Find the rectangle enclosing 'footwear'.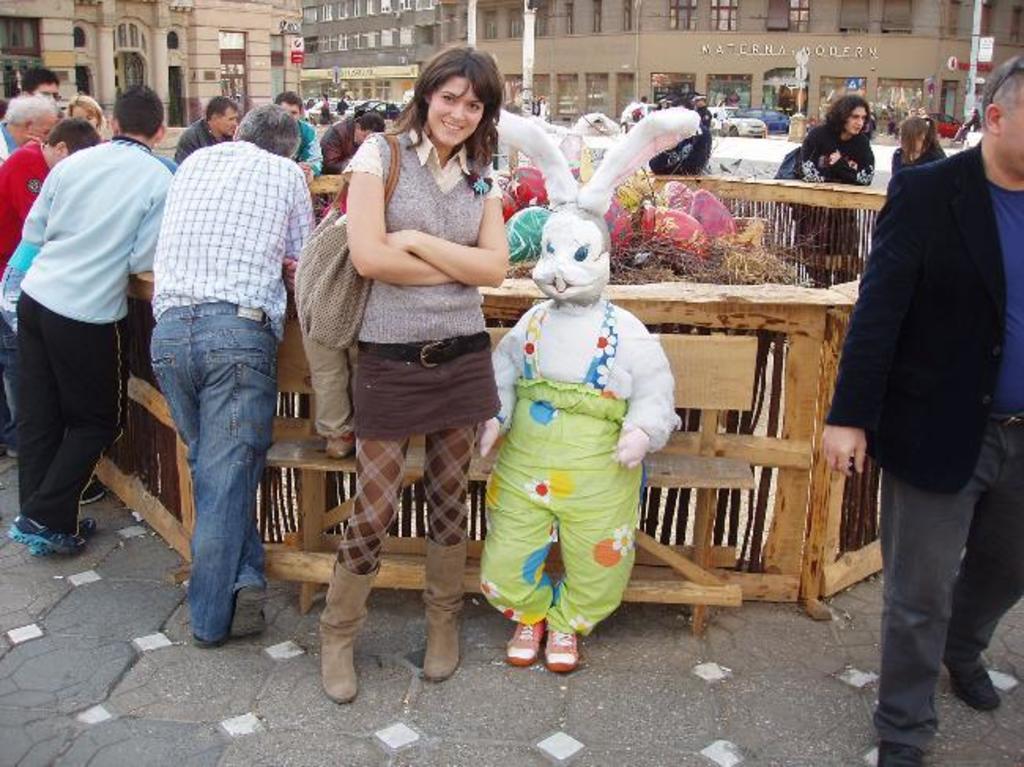
(x1=868, y1=743, x2=925, y2=765).
